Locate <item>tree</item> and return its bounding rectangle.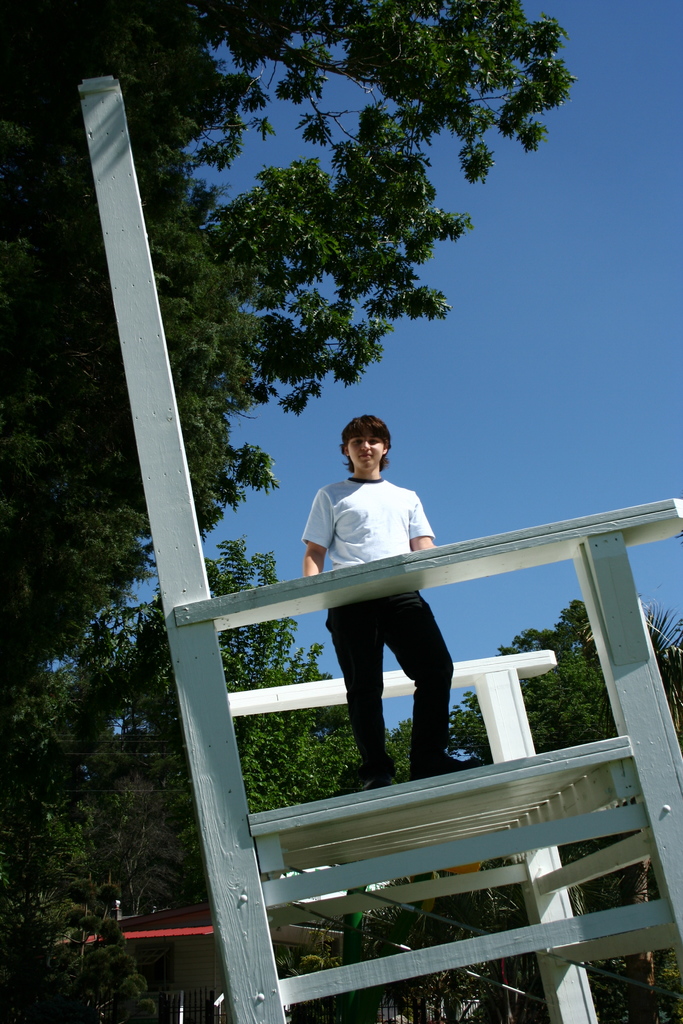
box=[0, 540, 416, 1023].
